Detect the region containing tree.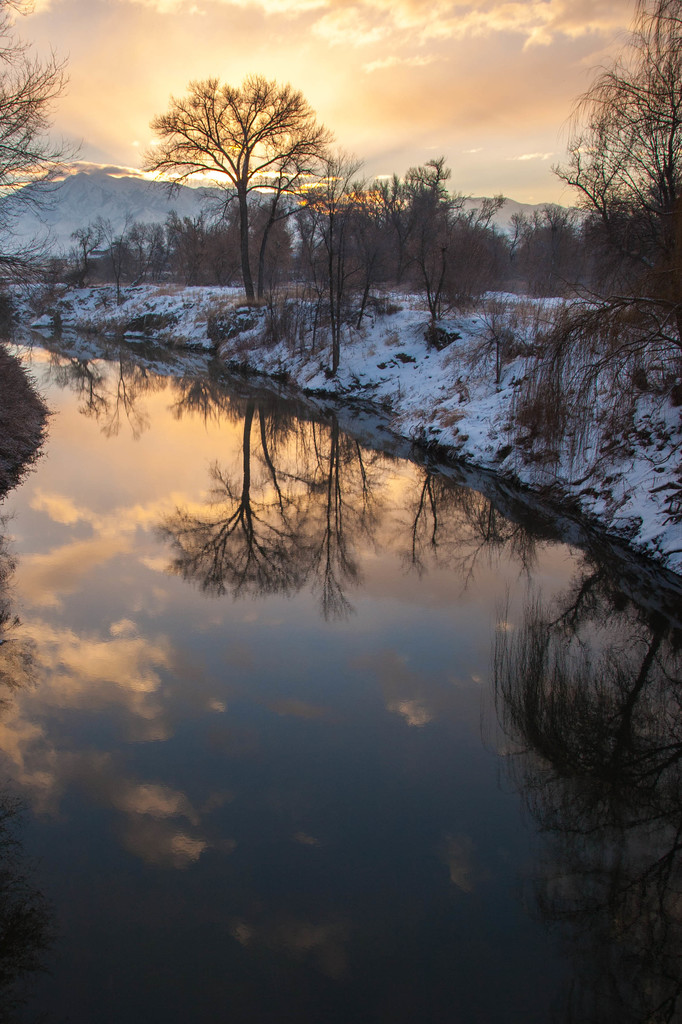
rect(384, 143, 510, 326).
